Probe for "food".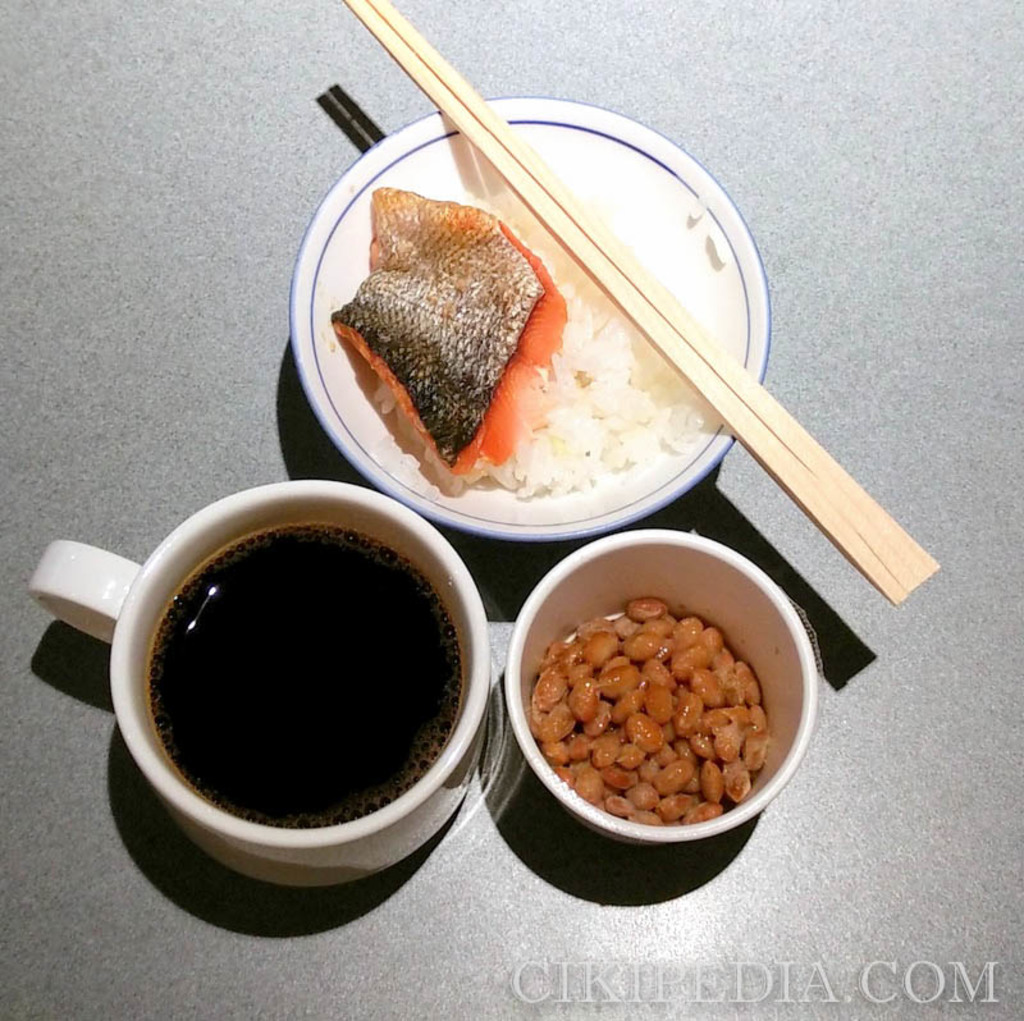
Probe result: locate(343, 160, 568, 496).
